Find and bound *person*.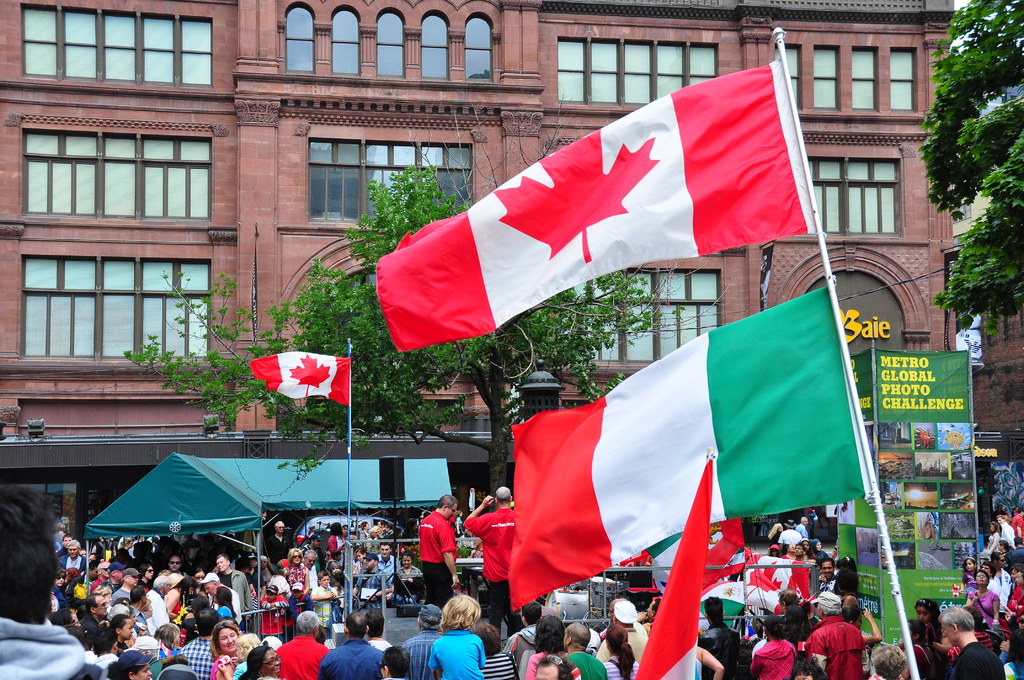
Bound: 108/651/152/679.
